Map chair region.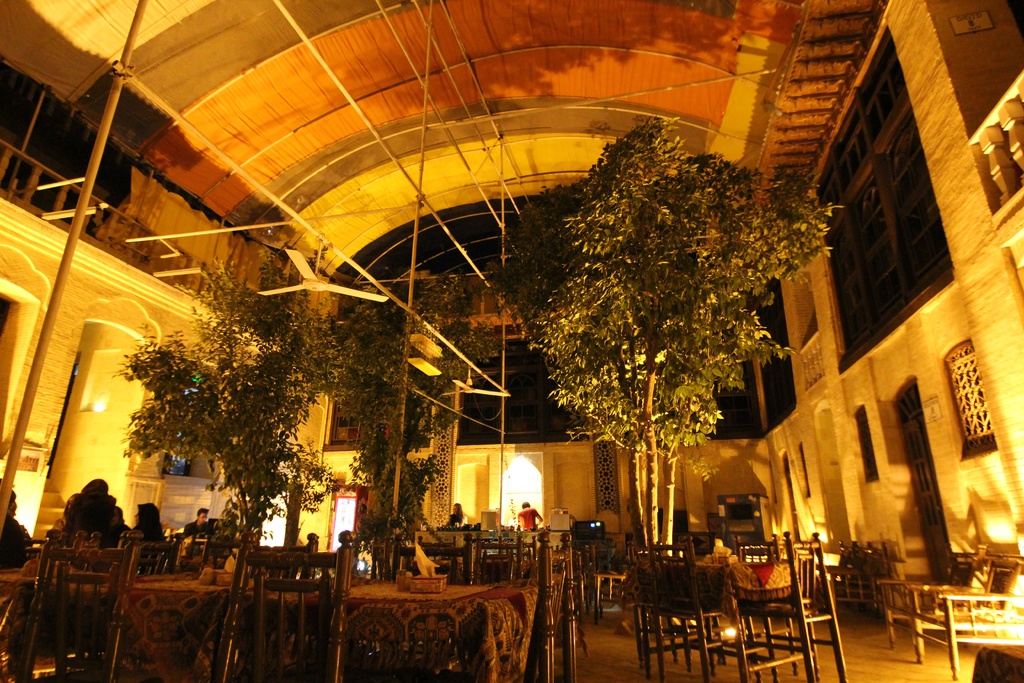
Mapped to [left=634, top=536, right=716, bottom=673].
